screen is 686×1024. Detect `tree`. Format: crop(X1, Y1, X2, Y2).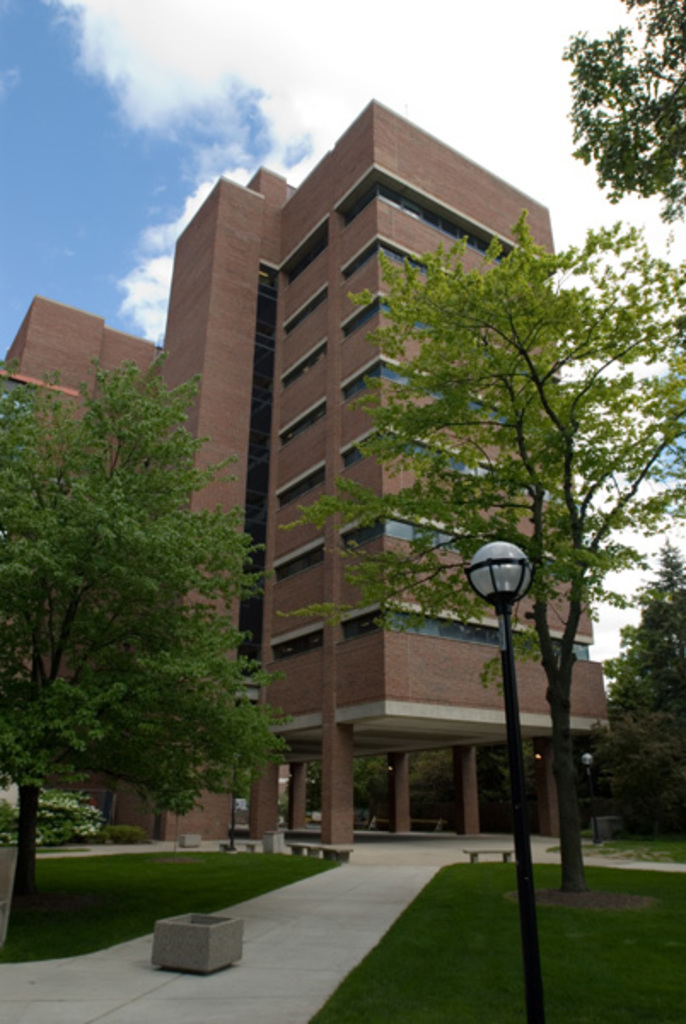
crop(561, 0, 684, 225).
